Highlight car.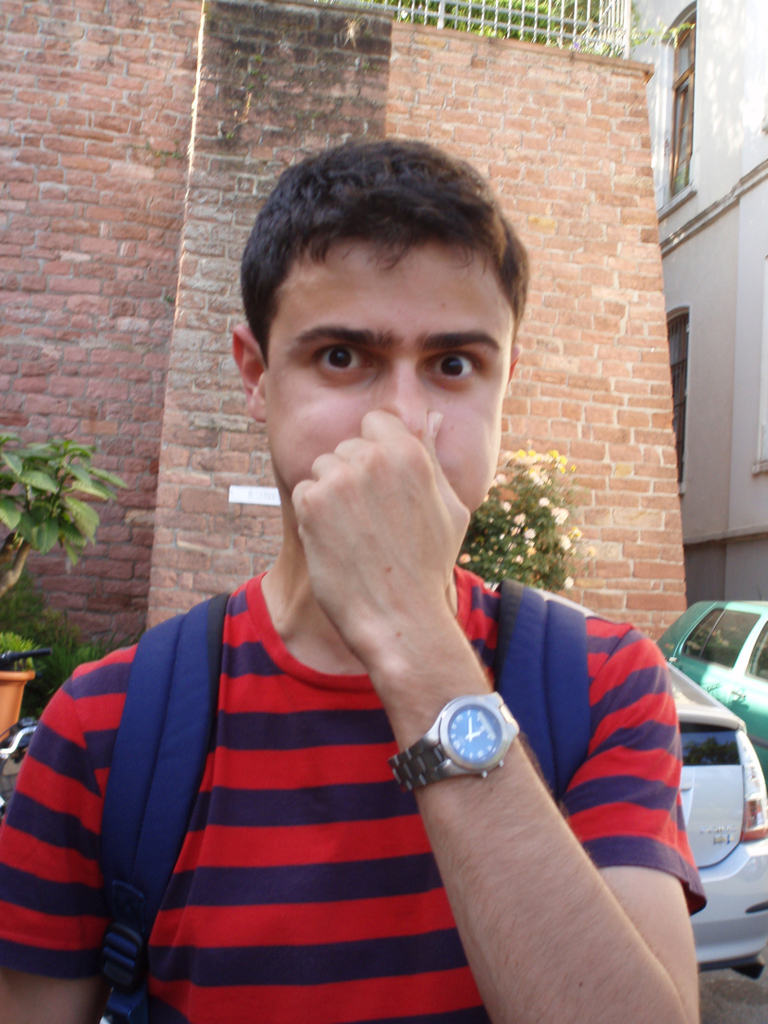
Highlighted region: 481, 574, 767, 986.
